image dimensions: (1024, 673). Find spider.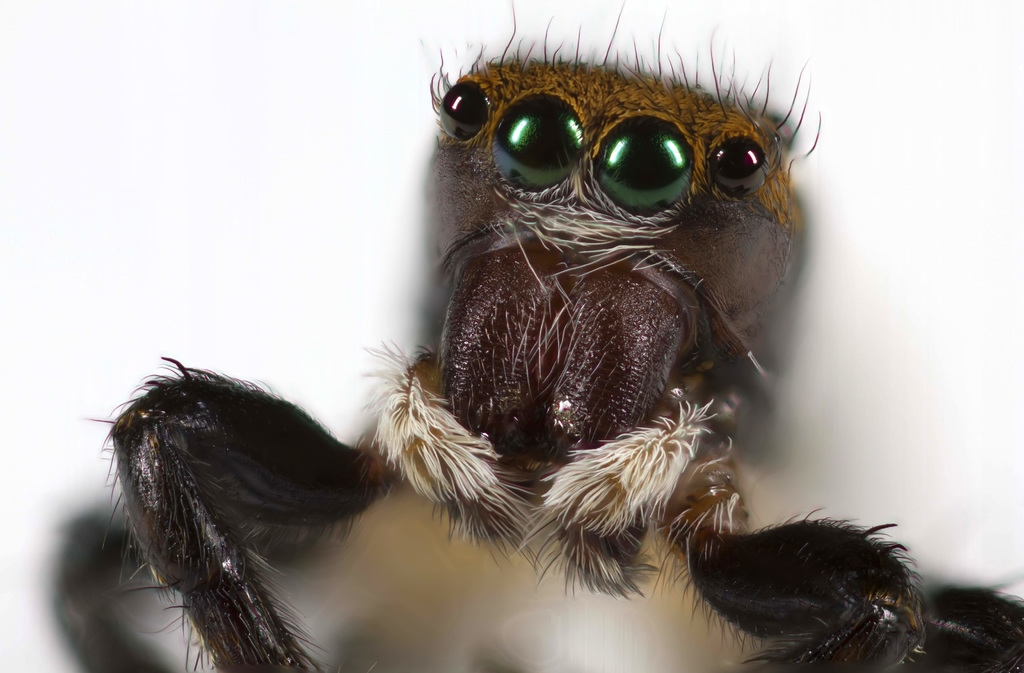
locate(35, 0, 1023, 672).
